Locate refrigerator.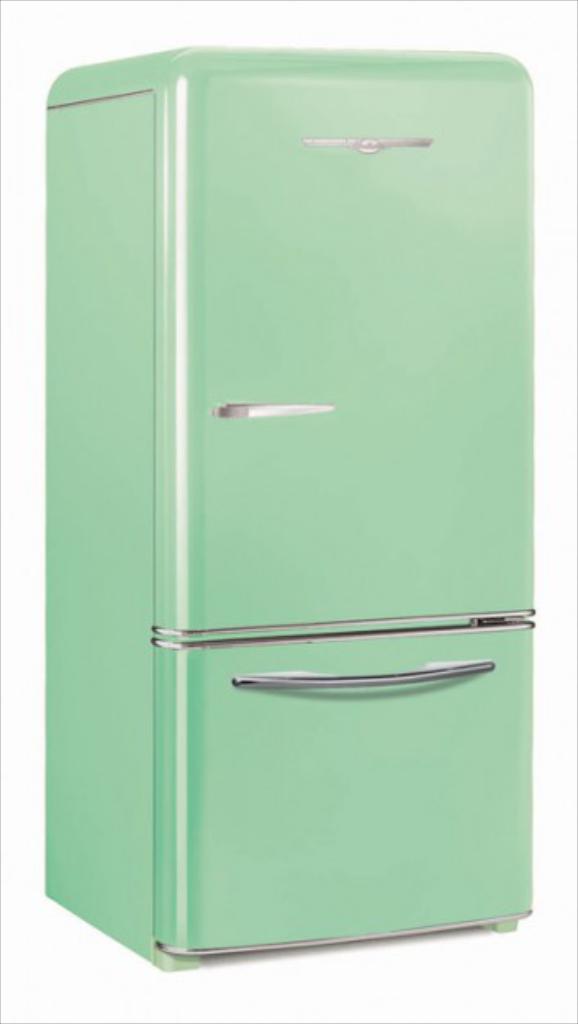
Bounding box: <region>28, 25, 532, 949</region>.
